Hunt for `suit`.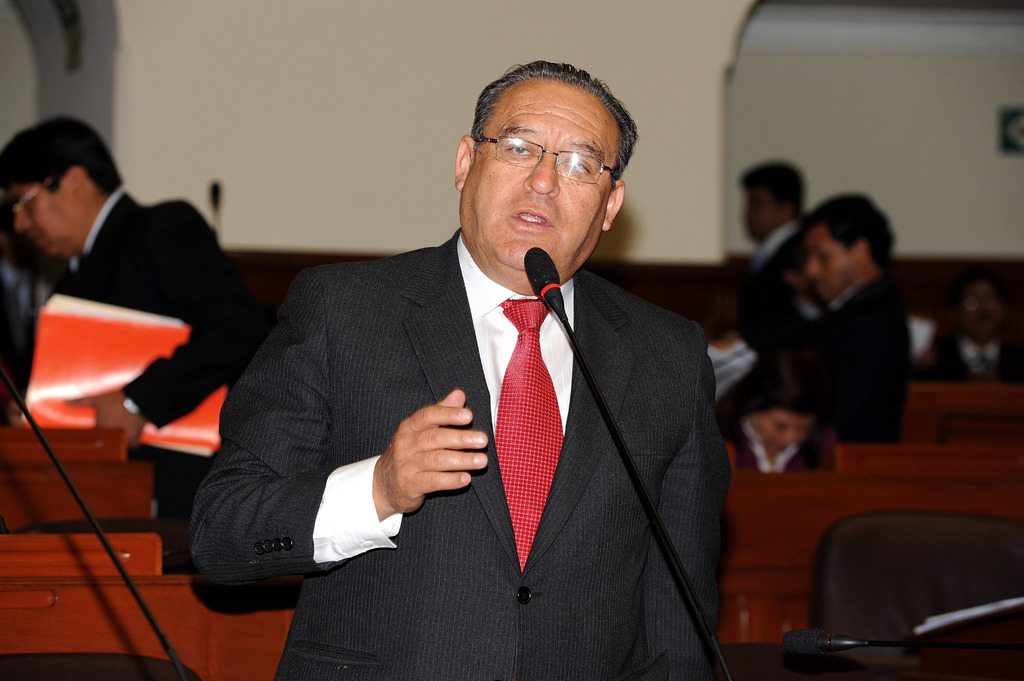
Hunted down at 737/218/805/305.
